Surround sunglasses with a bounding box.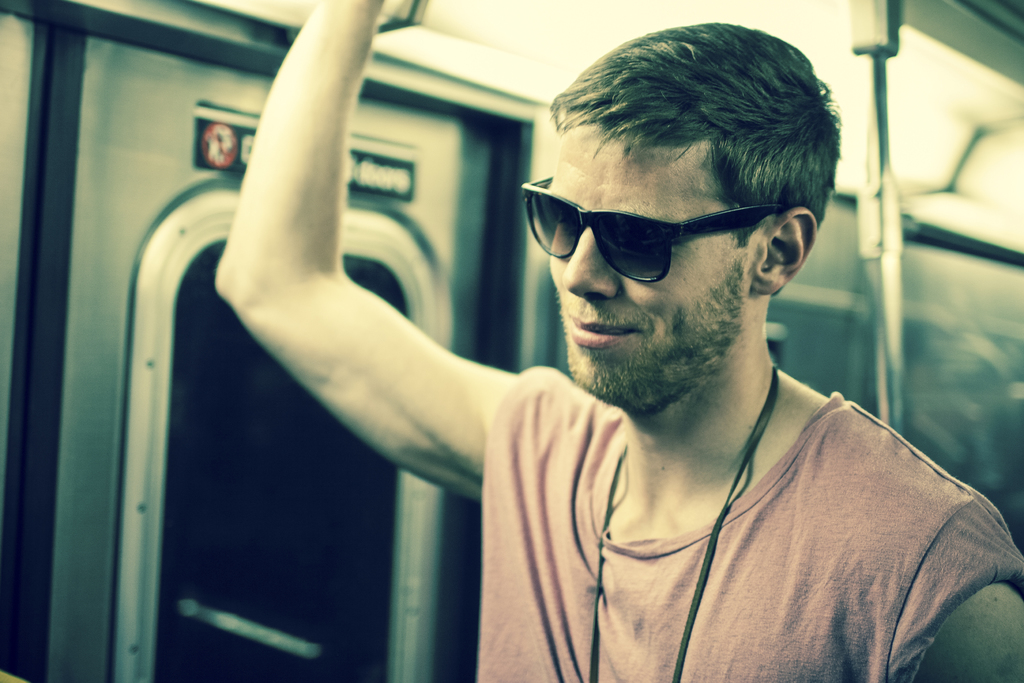
[left=514, top=167, right=799, bottom=293].
